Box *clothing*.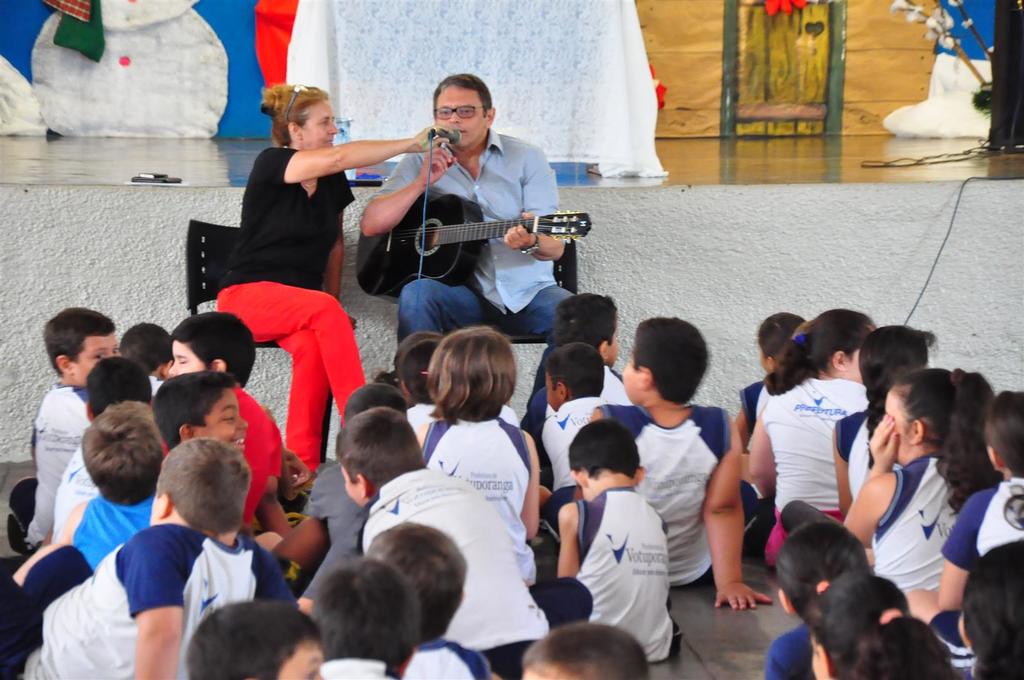
{"x1": 321, "y1": 664, "x2": 390, "y2": 679}.
